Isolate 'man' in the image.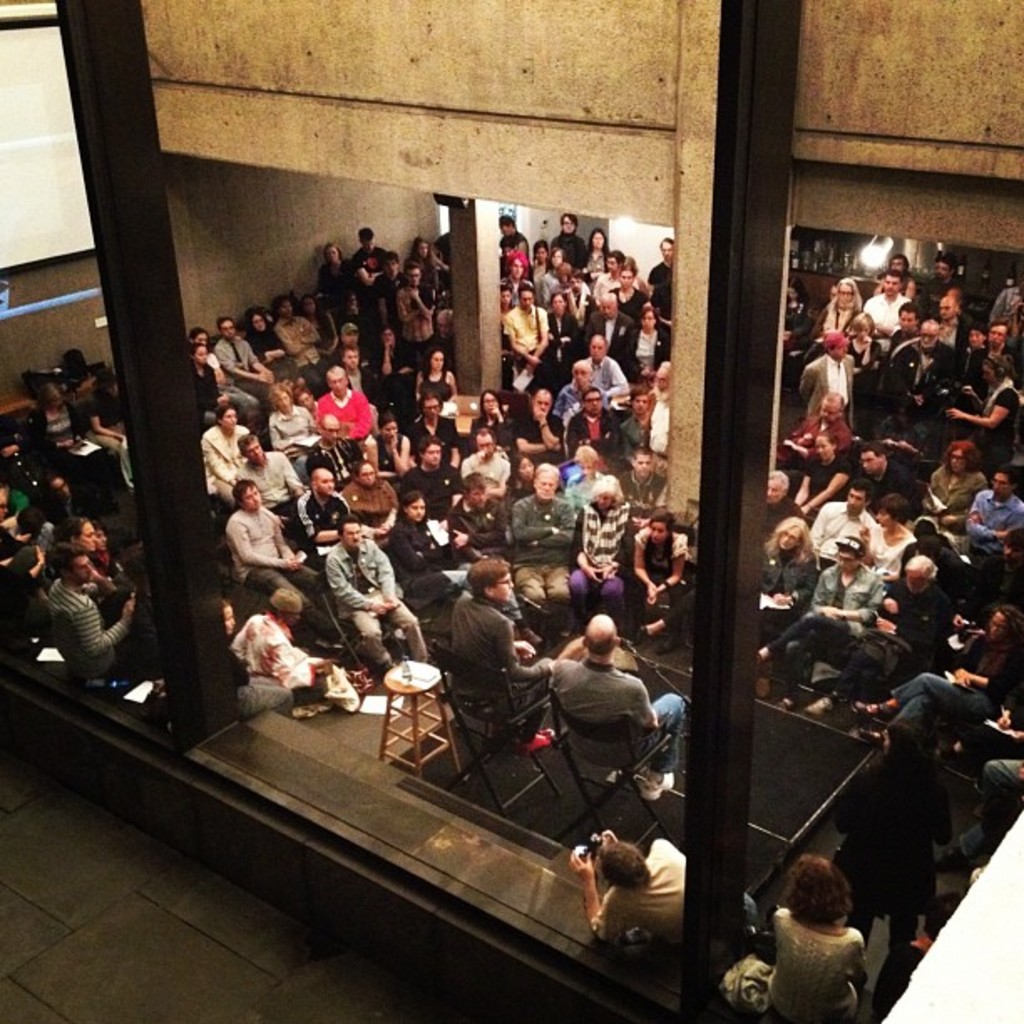
Isolated region: select_region(323, 512, 430, 673).
